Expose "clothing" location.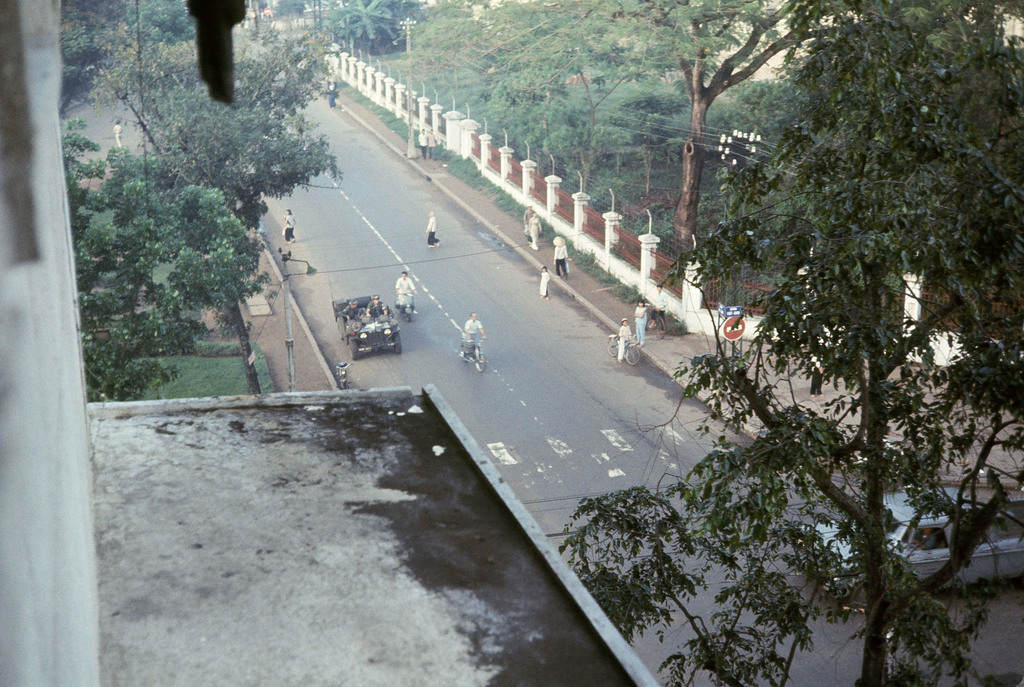
Exposed at BBox(530, 216, 540, 247).
